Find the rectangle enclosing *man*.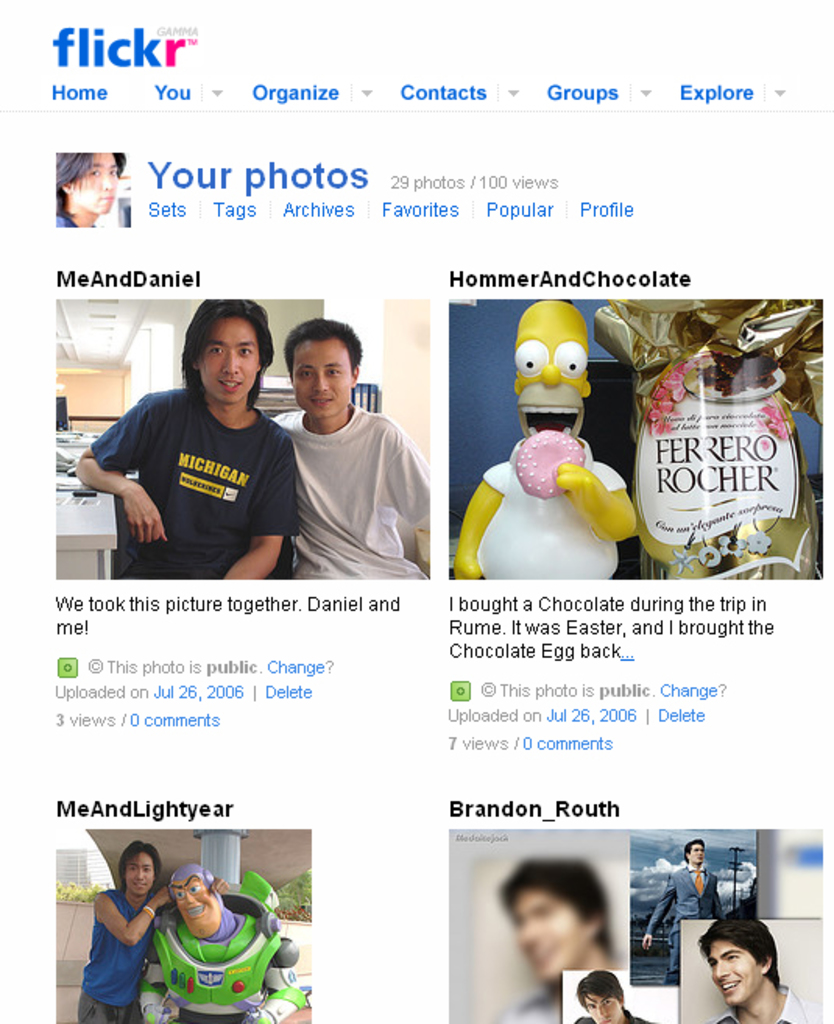
Rect(84, 840, 171, 1022).
